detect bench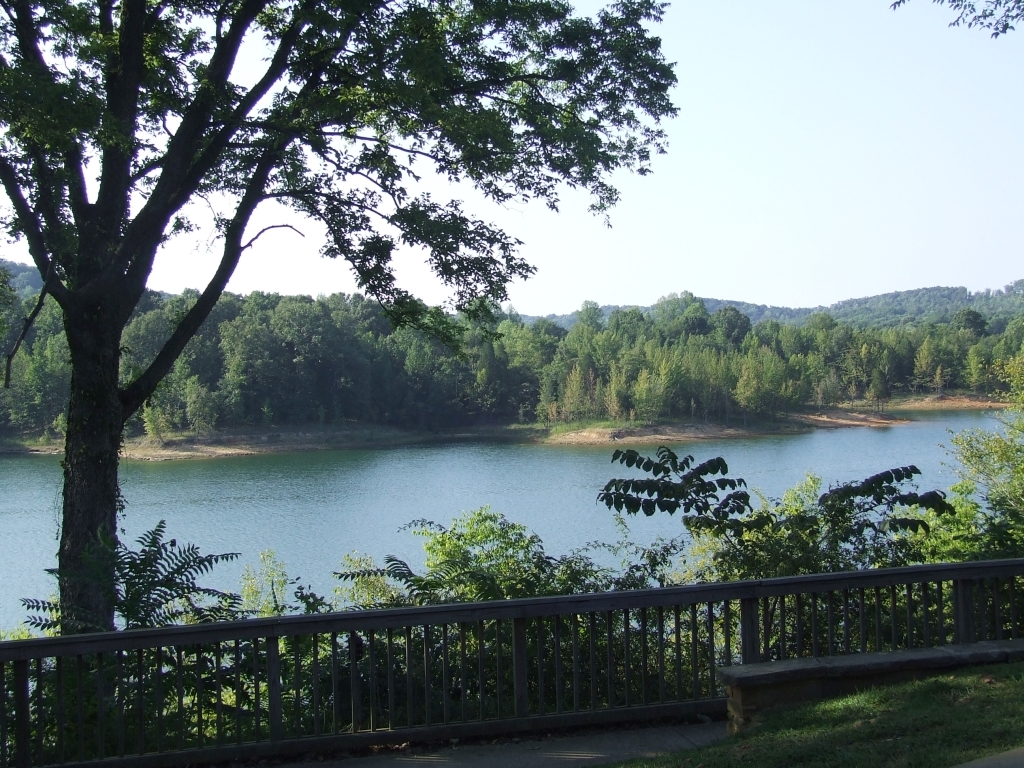
<box>711,637,1020,728</box>
